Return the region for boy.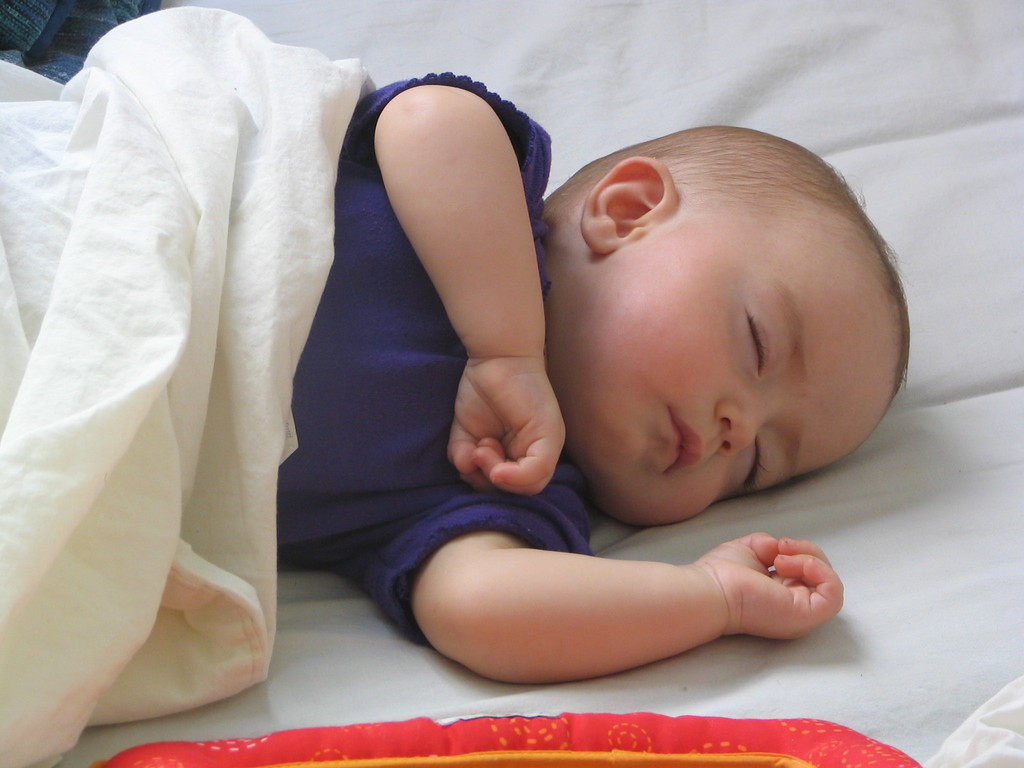
crop(0, 12, 915, 685).
